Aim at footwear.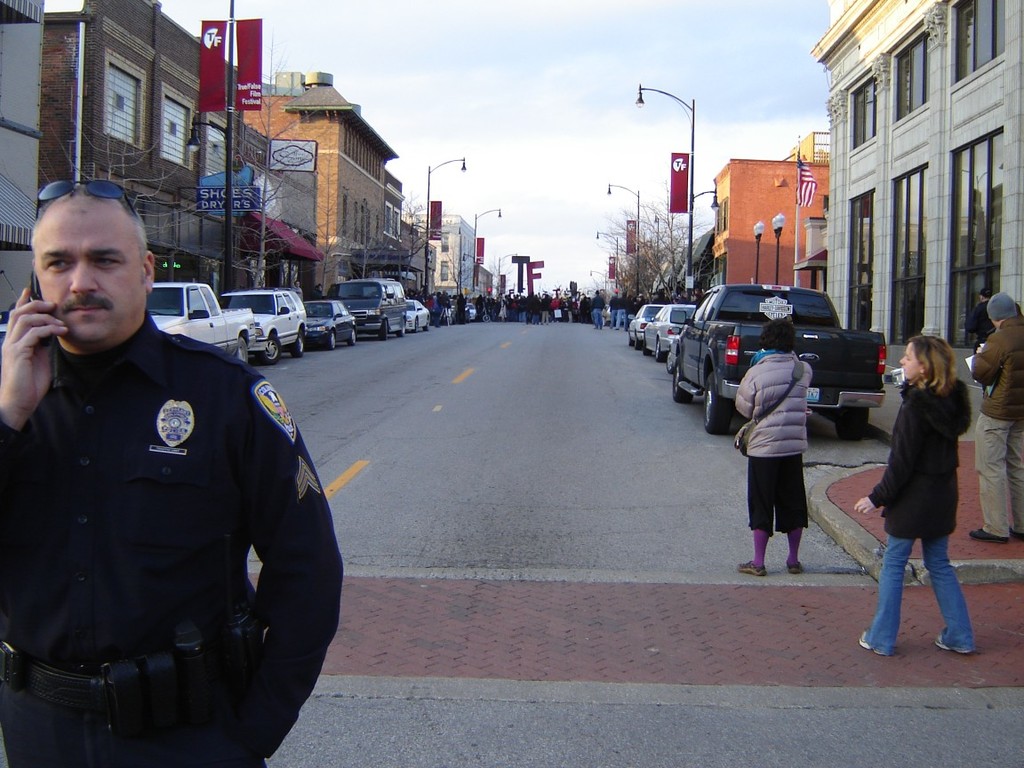
Aimed at [1003,526,1021,543].
